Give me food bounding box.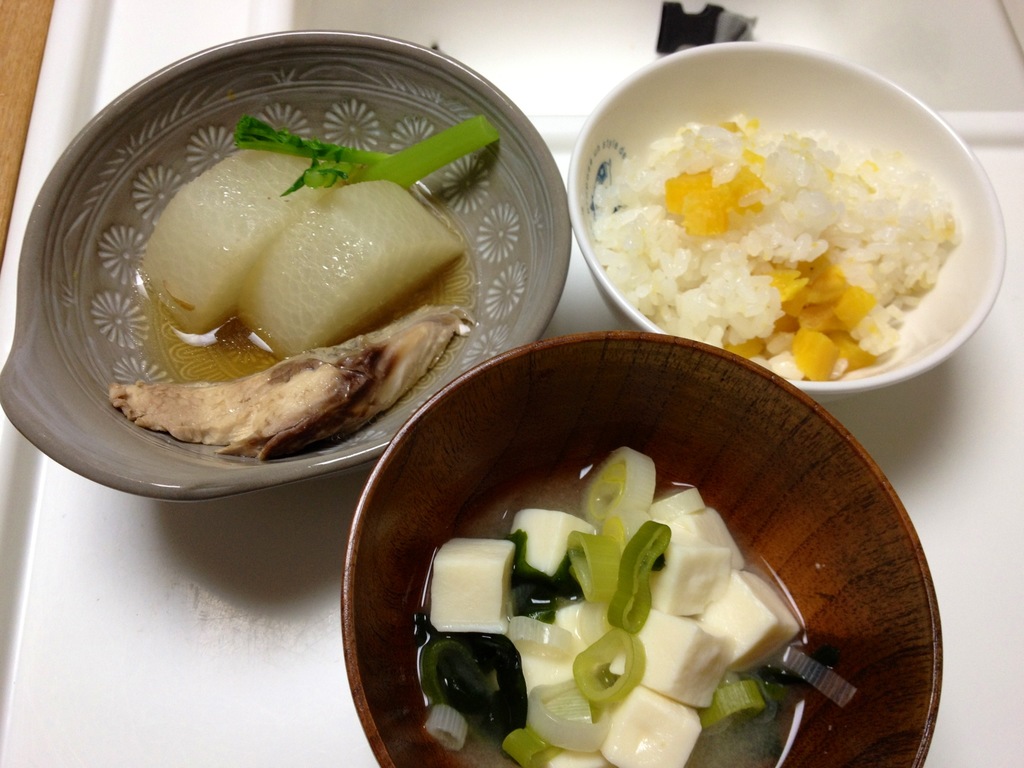
591, 114, 959, 382.
